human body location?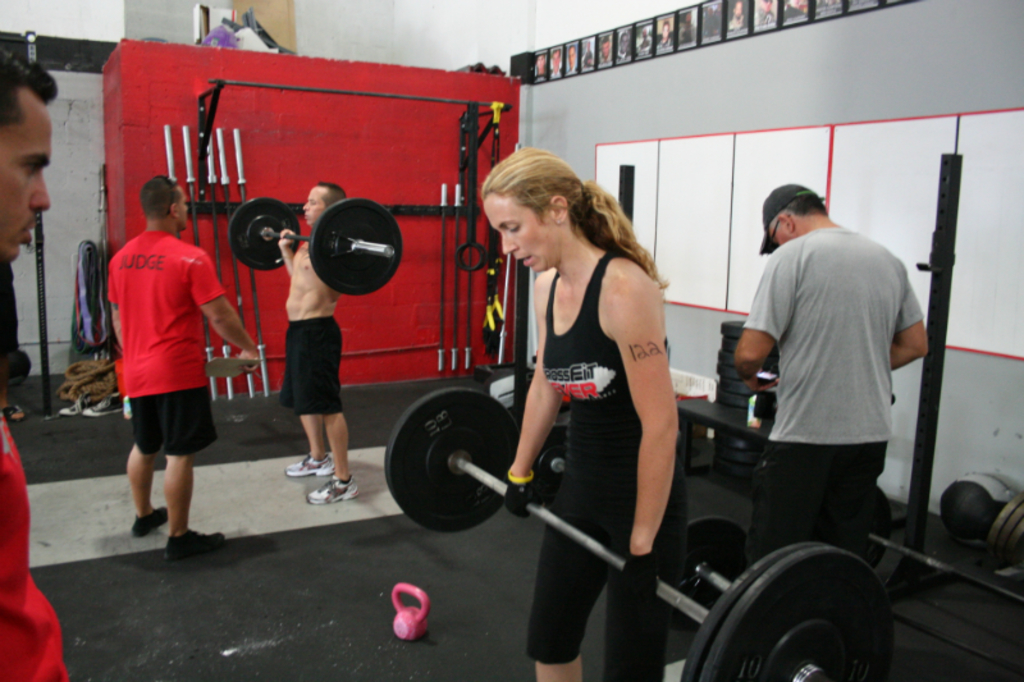
<box>275,228,364,505</box>
